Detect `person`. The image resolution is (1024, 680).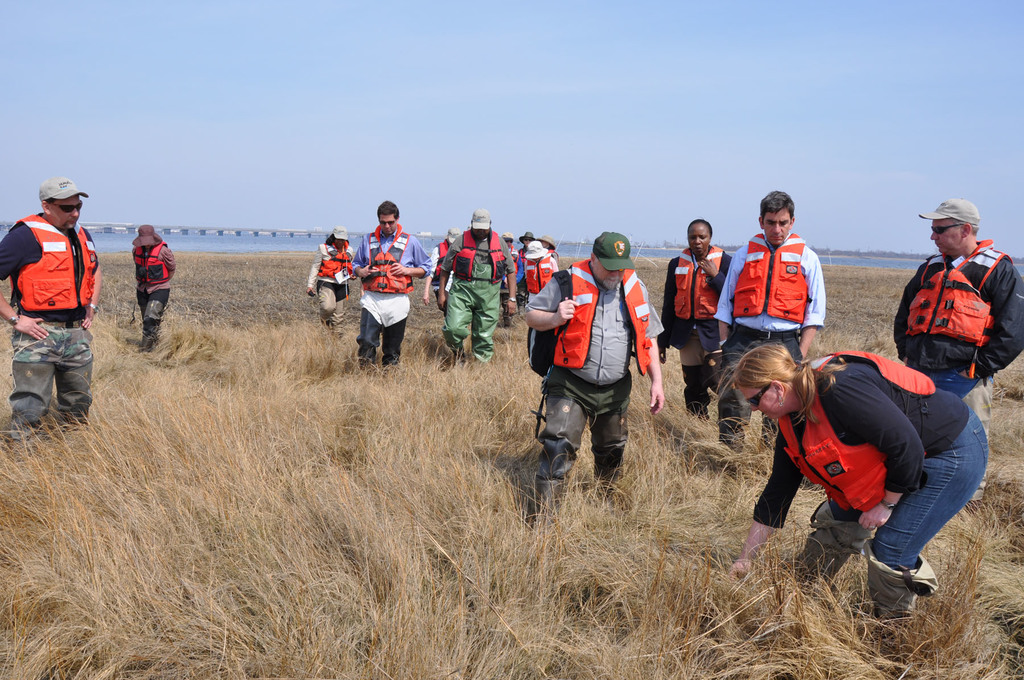
669,219,724,422.
